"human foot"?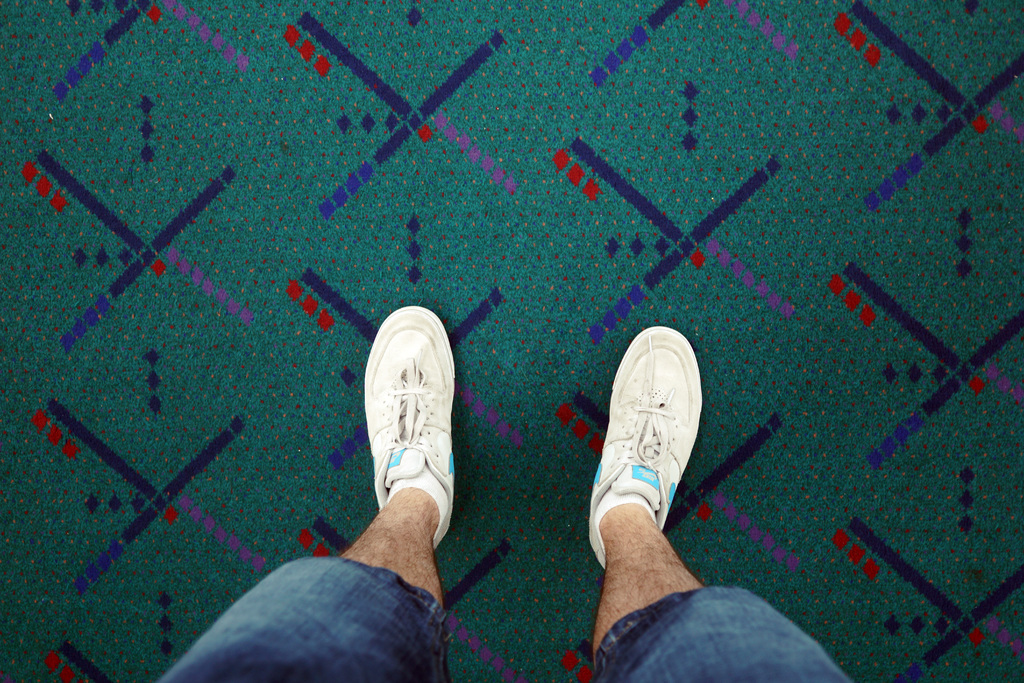
[588,336,717,567]
